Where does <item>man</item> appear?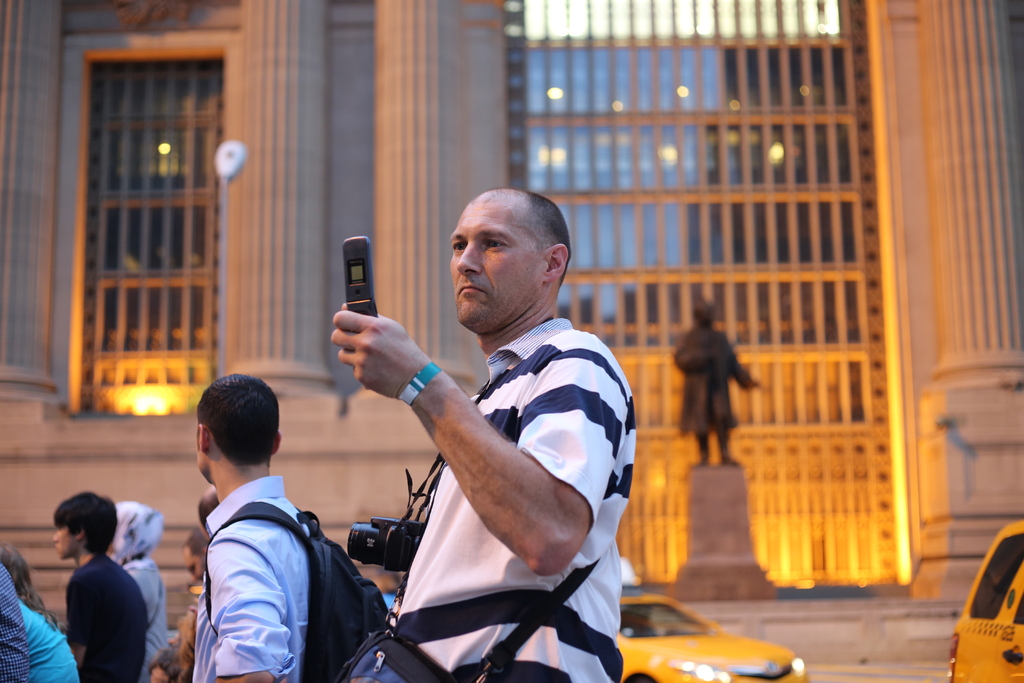
Appears at crop(320, 179, 641, 677).
